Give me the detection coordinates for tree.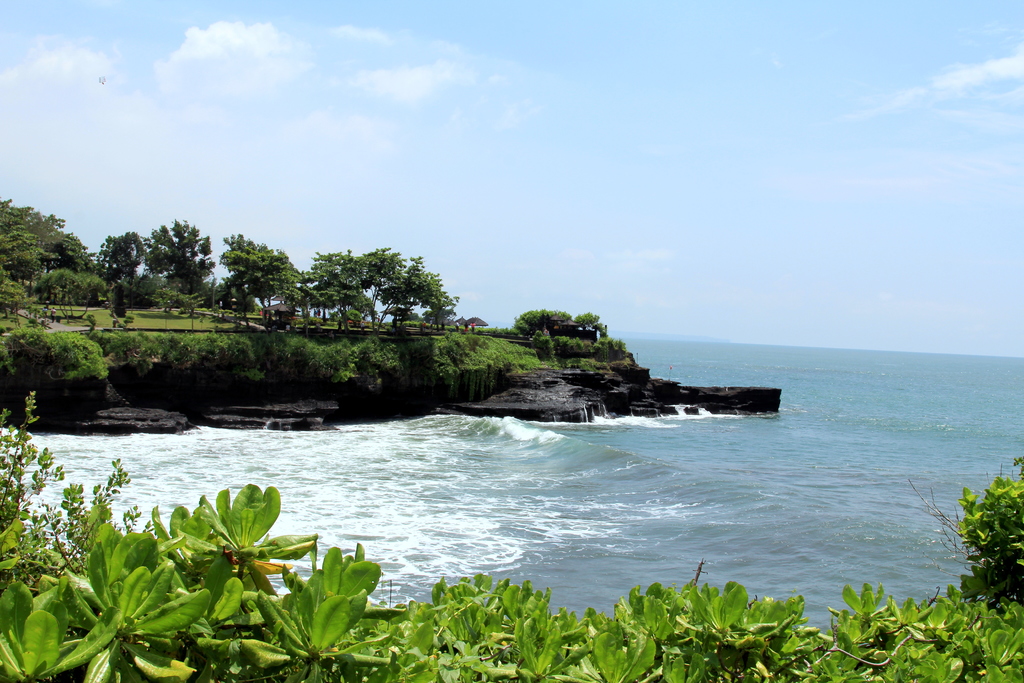
region(376, 249, 413, 320).
